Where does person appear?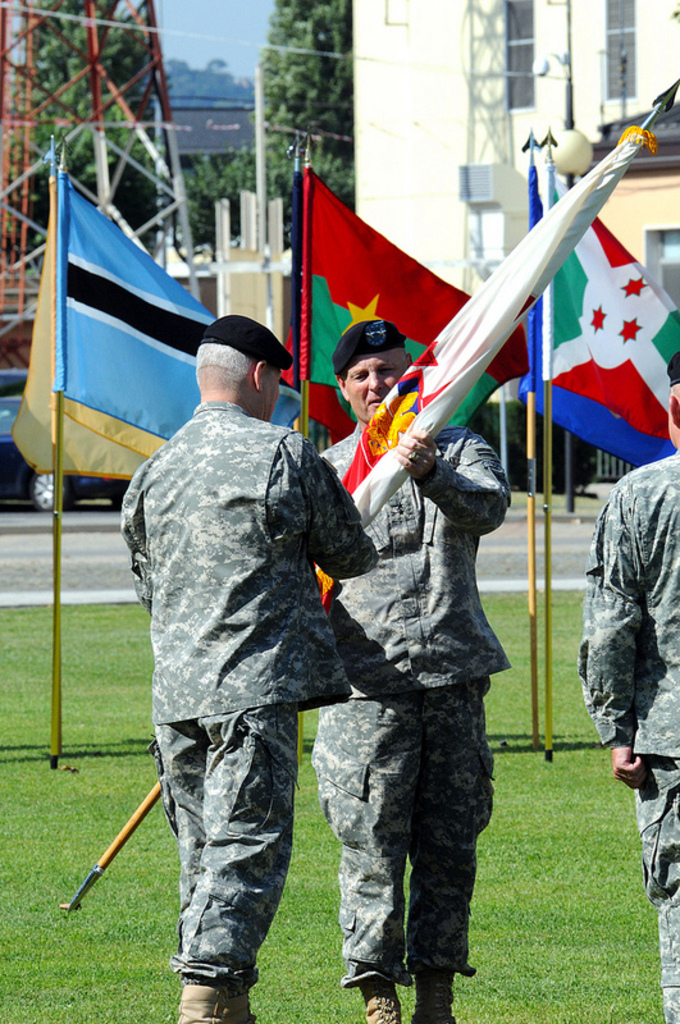
Appears at 574,348,679,1023.
